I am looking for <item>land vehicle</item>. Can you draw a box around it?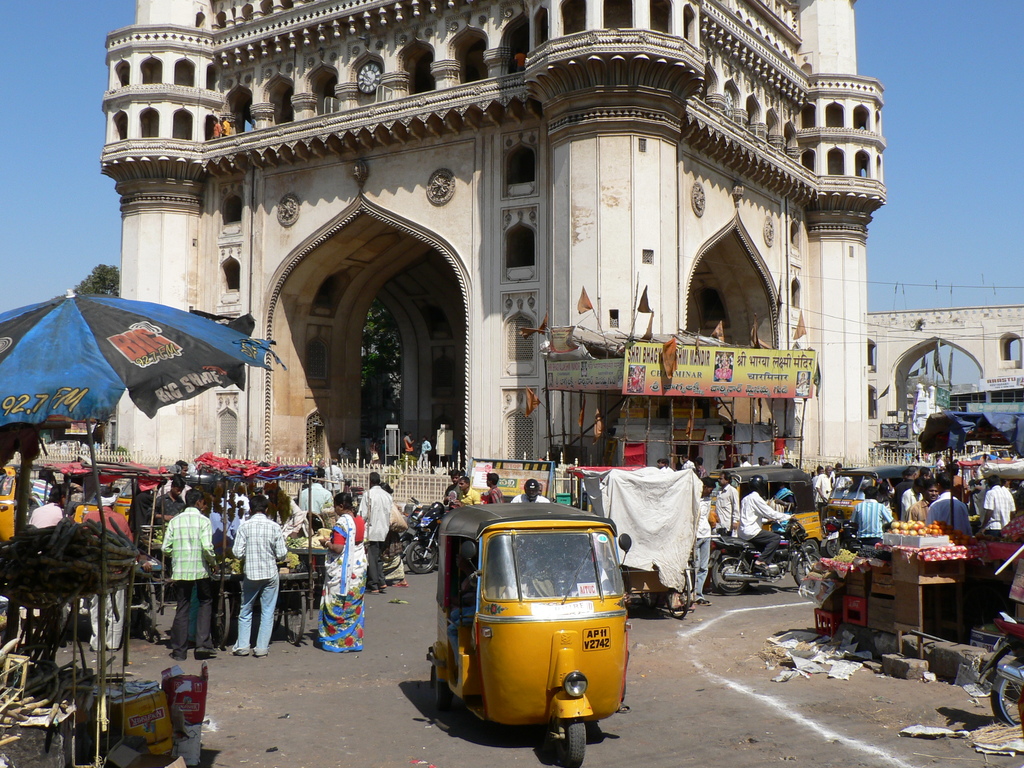
Sure, the bounding box is <bbox>197, 456, 319, 647</bbox>.
